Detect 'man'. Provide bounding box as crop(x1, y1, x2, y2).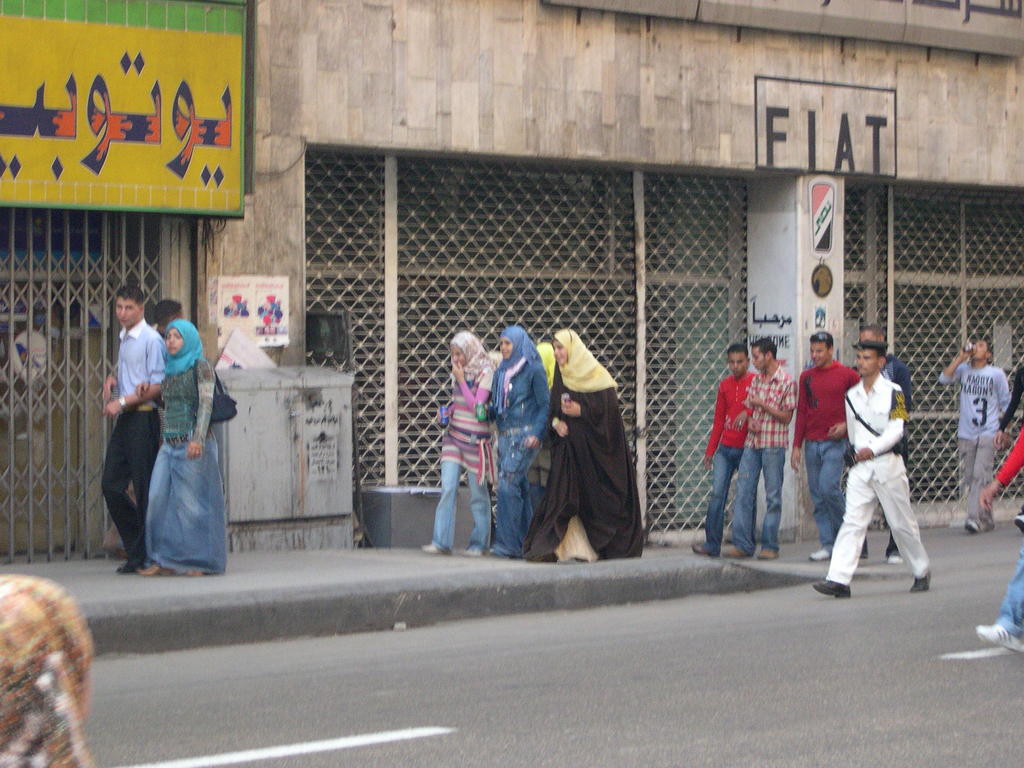
crop(934, 336, 999, 533).
